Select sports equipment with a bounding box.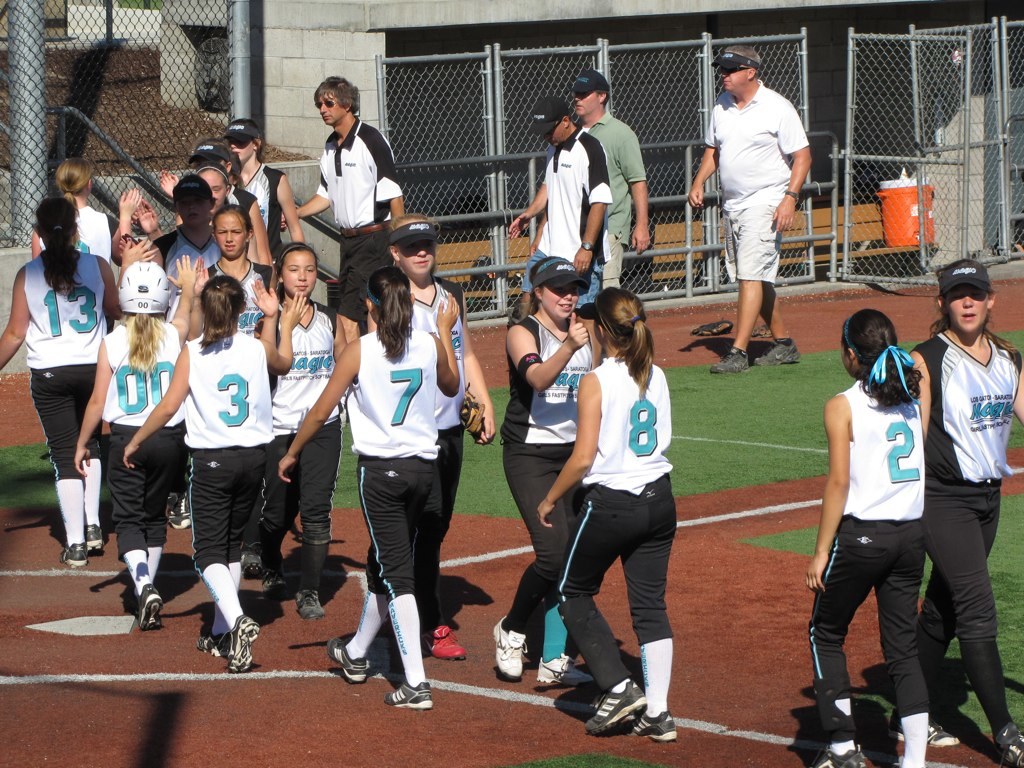
57/540/92/570.
